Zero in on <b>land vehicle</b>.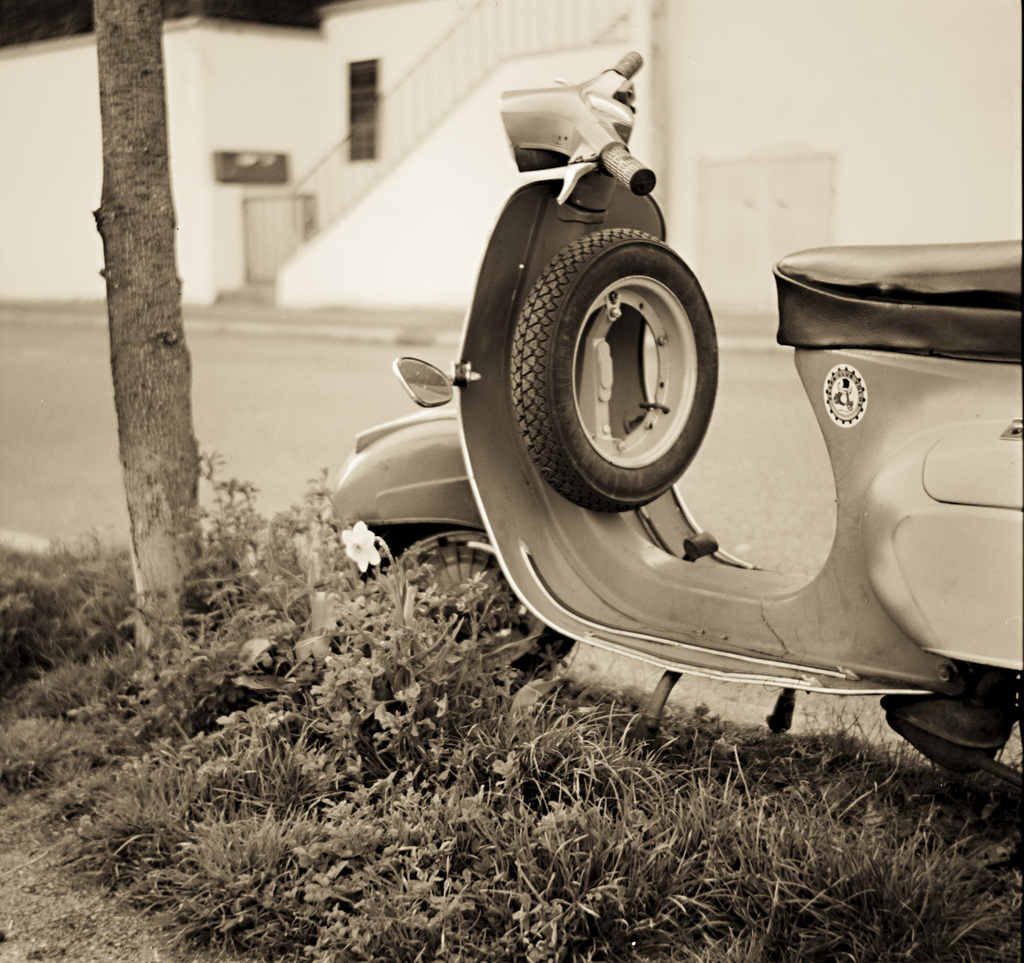
Zeroed in: l=355, t=96, r=992, b=795.
